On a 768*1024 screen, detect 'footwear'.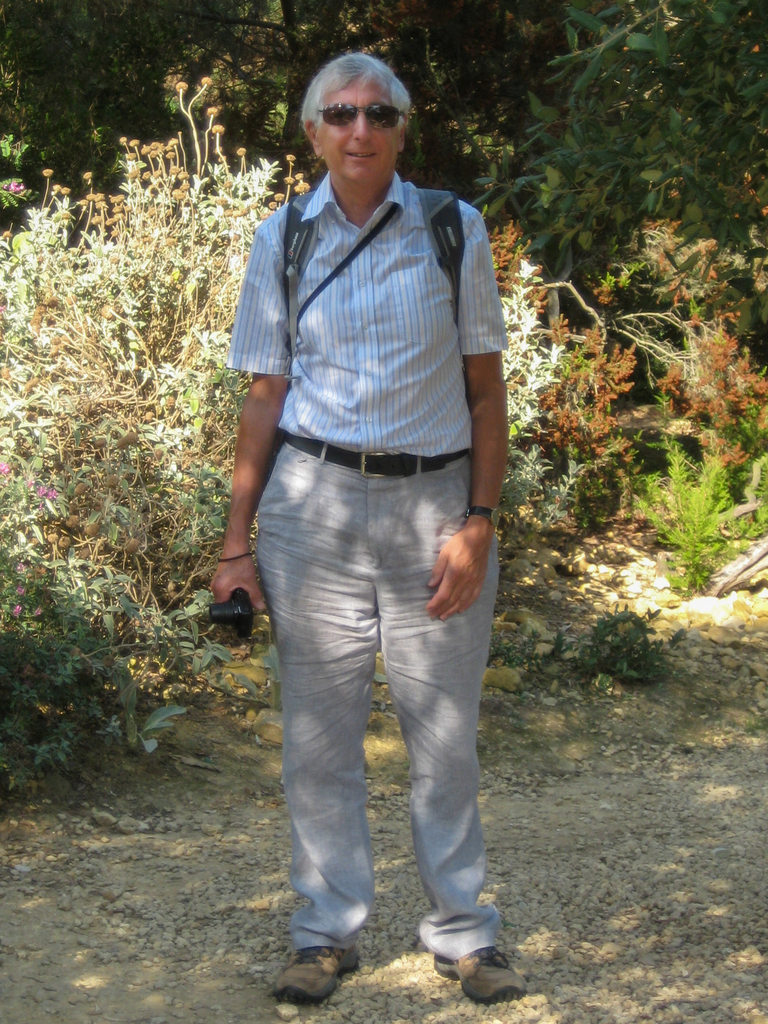
272,935,358,1007.
